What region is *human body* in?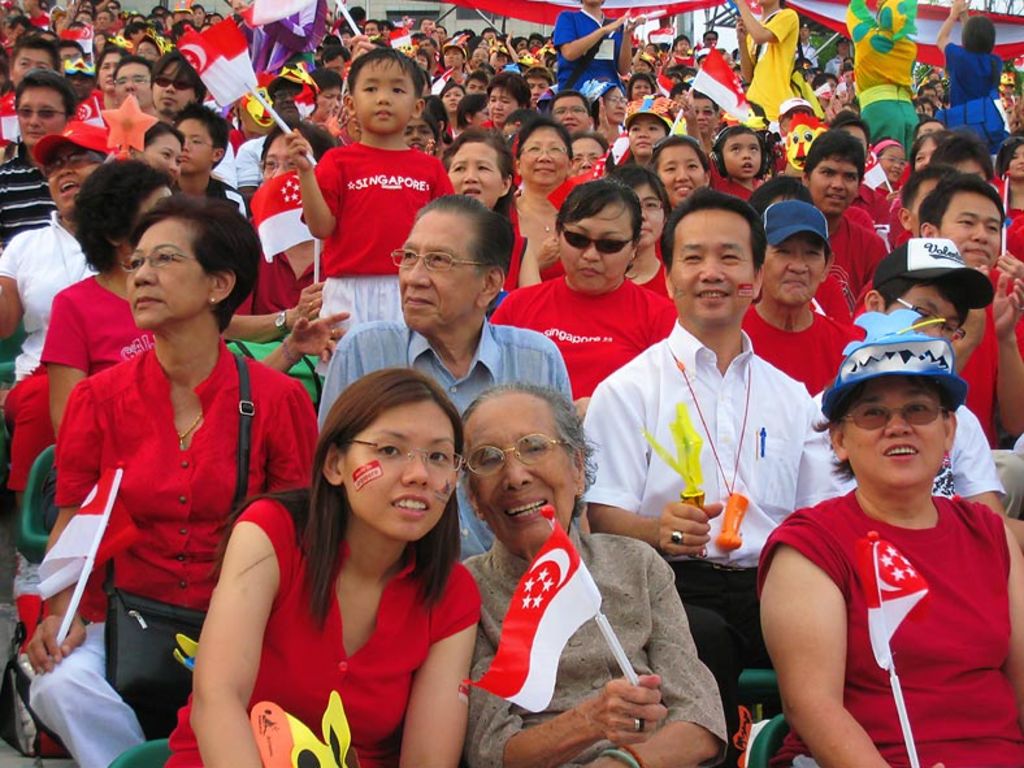
region(39, 199, 308, 767).
